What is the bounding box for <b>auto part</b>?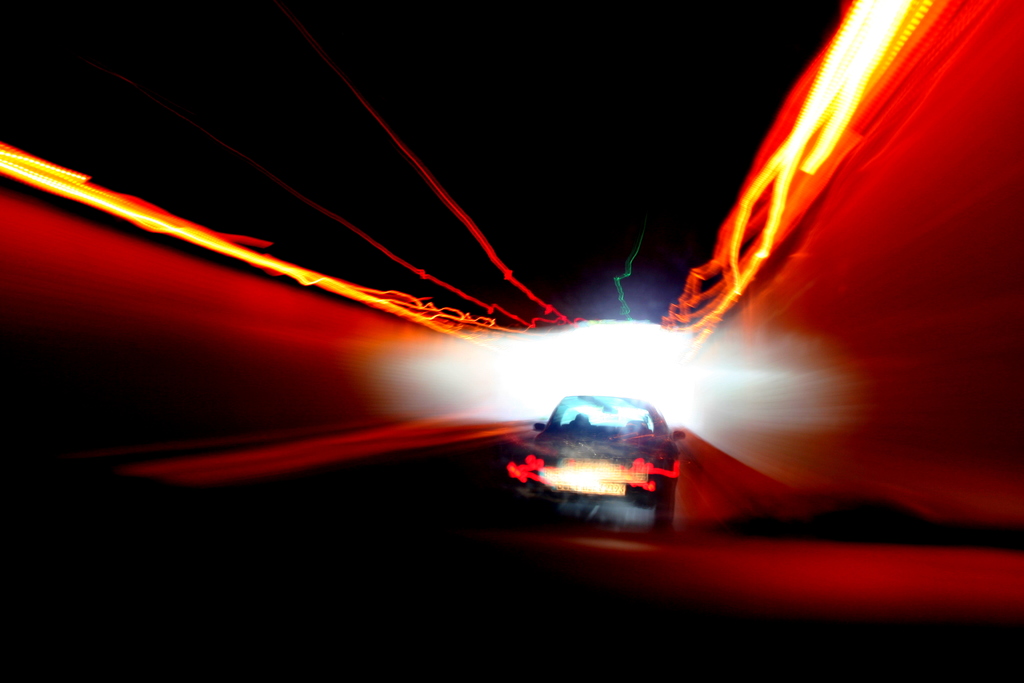
bbox=[540, 458, 618, 497].
